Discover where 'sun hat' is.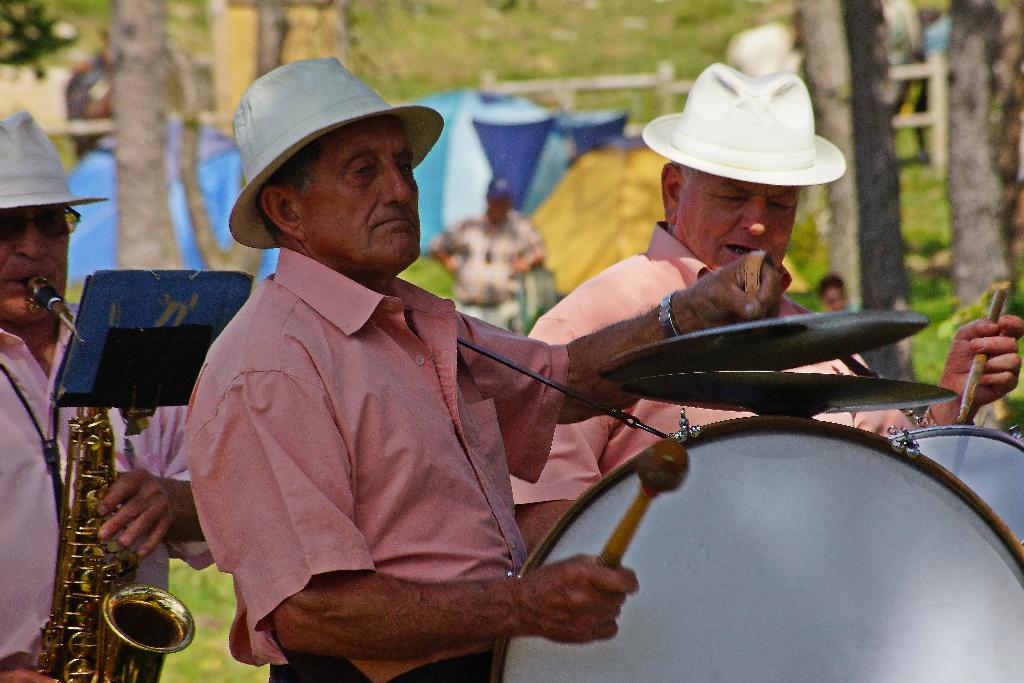
Discovered at box=[486, 170, 518, 204].
